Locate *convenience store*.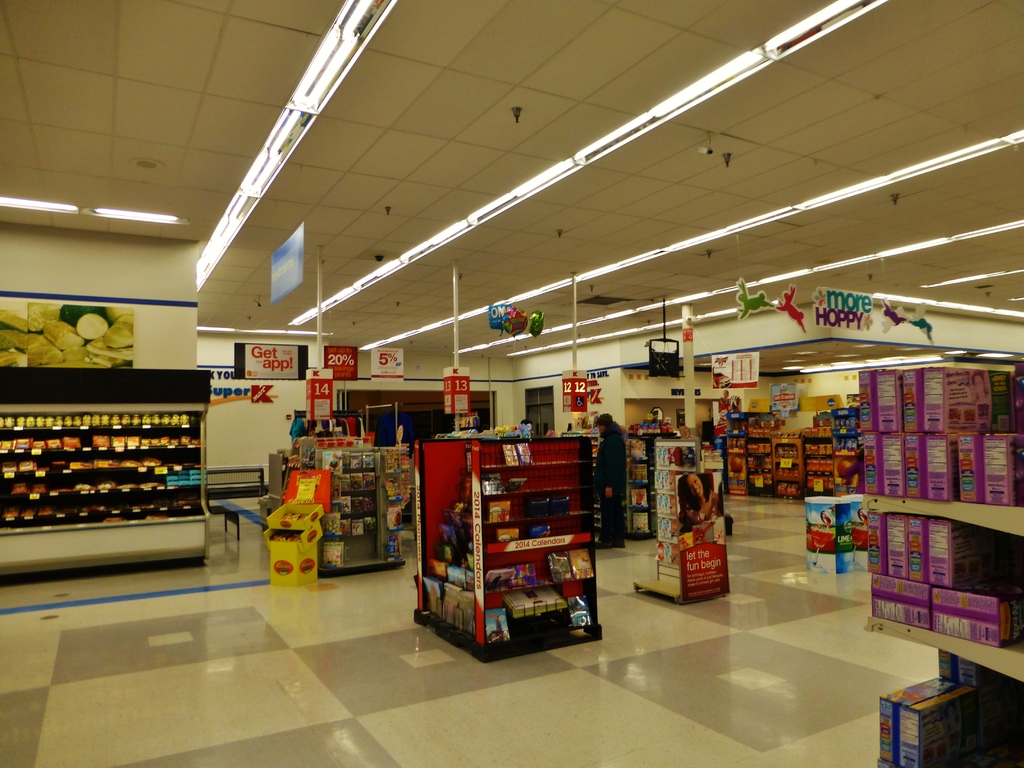
Bounding box: l=101, t=19, r=1023, b=758.
